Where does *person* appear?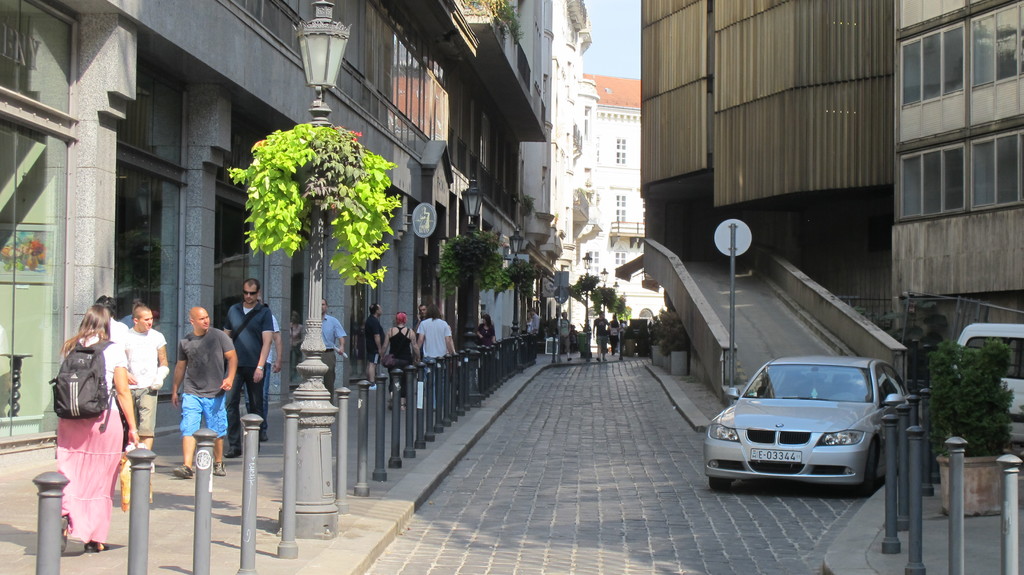
Appears at 593/305/614/360.
